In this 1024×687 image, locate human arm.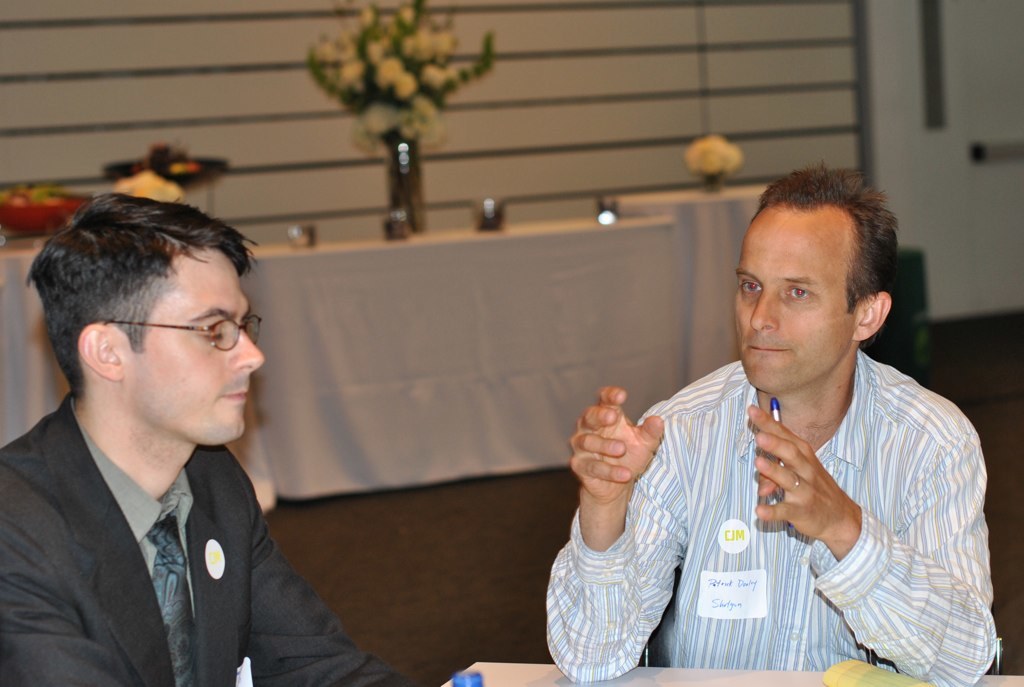
Bounding box: detection(0, 444, 149, 686).
